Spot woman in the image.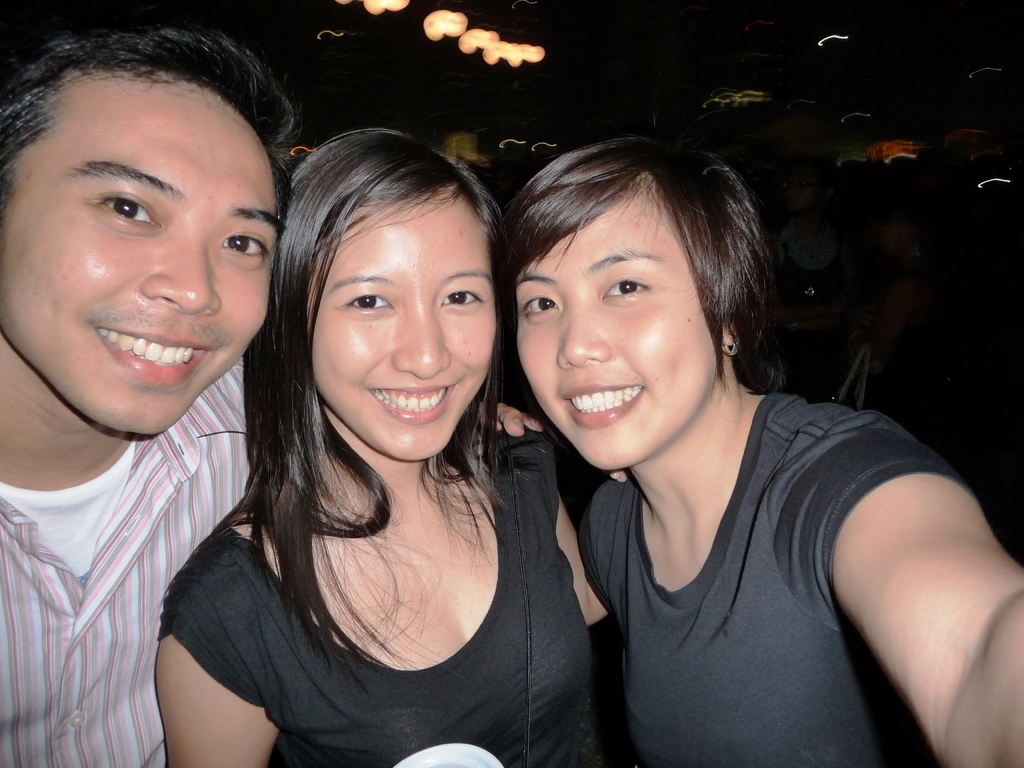
woman found at bbox=(471, 130, 1023, 767).
